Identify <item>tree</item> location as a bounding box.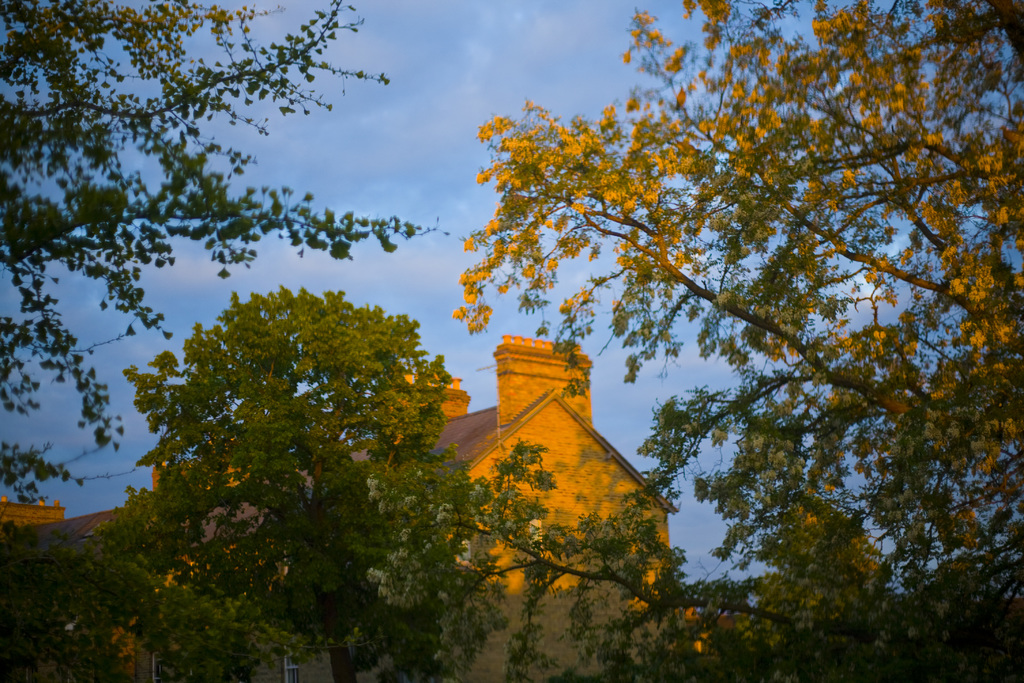
box(0, 0, 455, 514).
